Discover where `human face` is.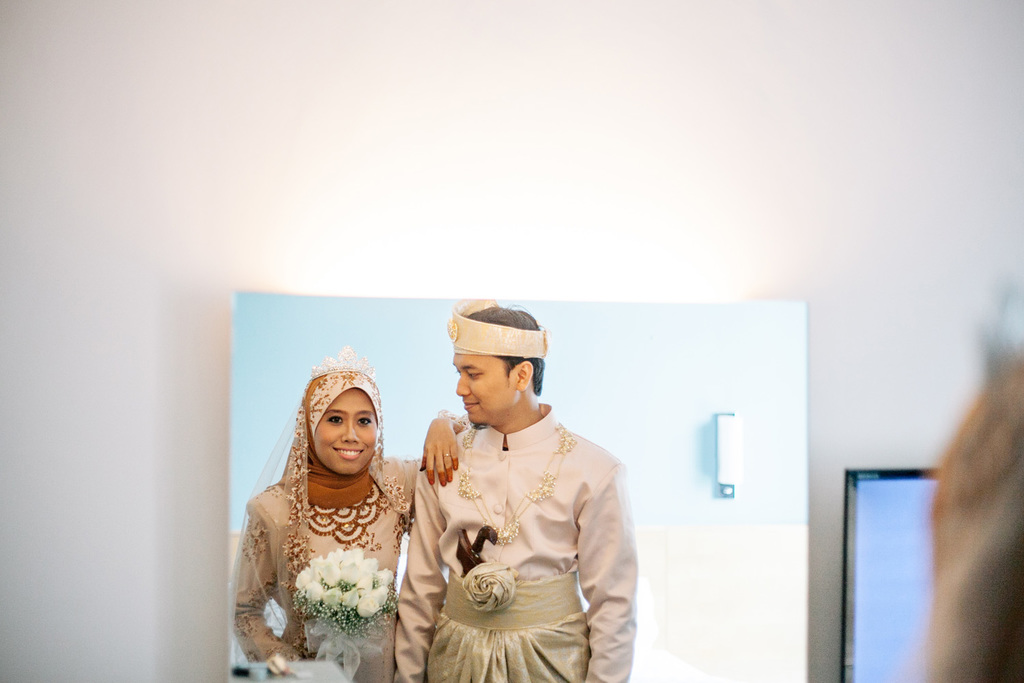
Discovered at Rect(312, 372, 383, 479).
